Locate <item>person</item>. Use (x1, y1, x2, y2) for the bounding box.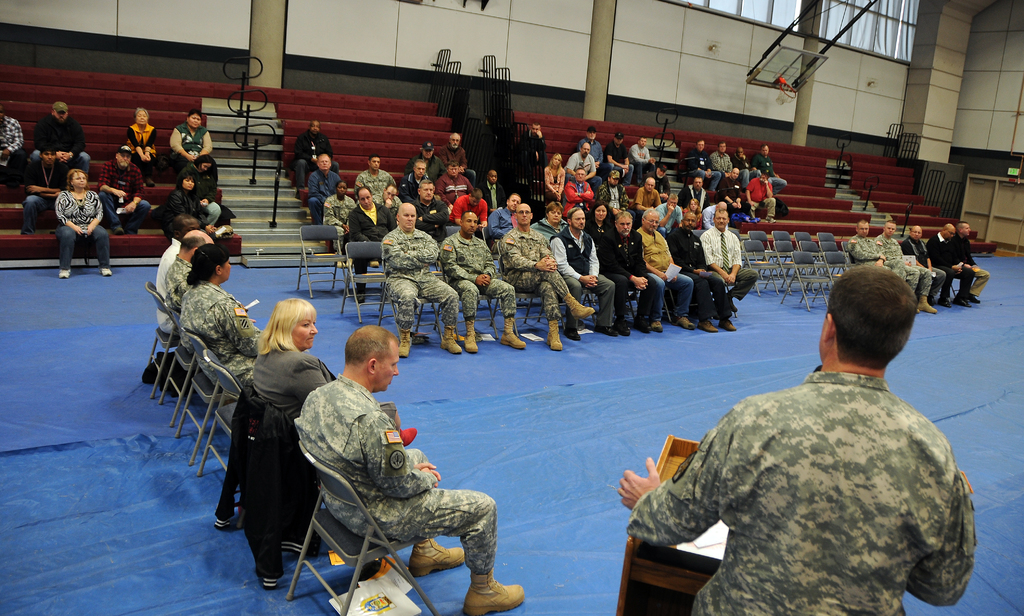
(563, 142, 604, 195).
